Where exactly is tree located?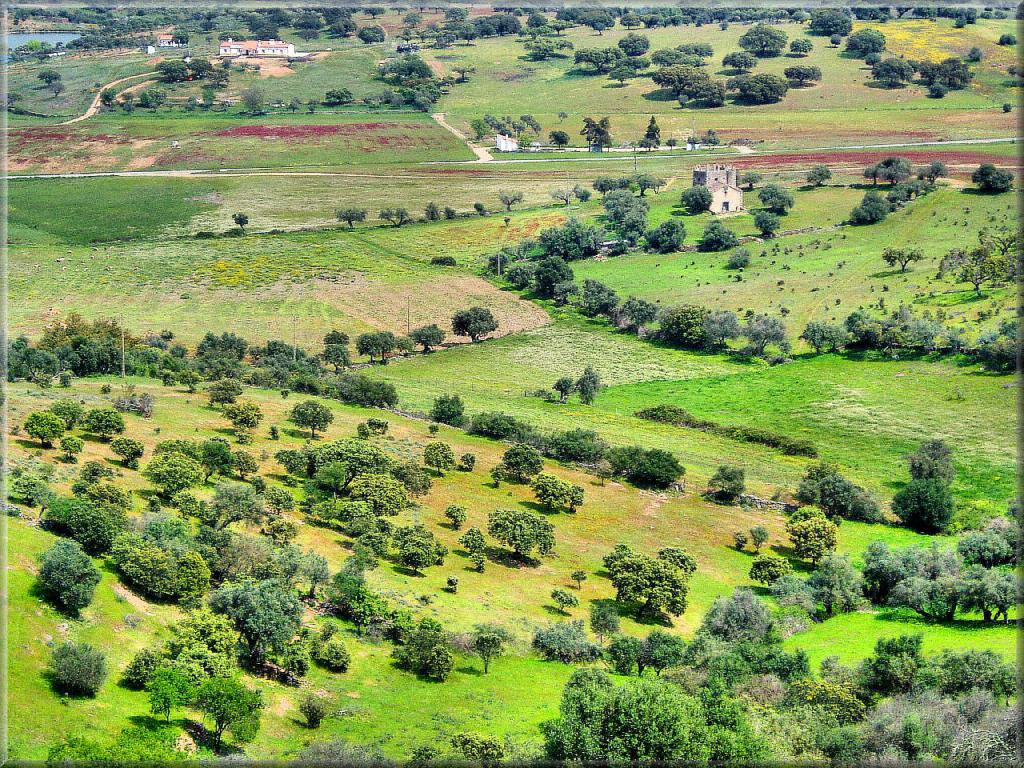
Its bounding box is 750, 522, 770, 552.
